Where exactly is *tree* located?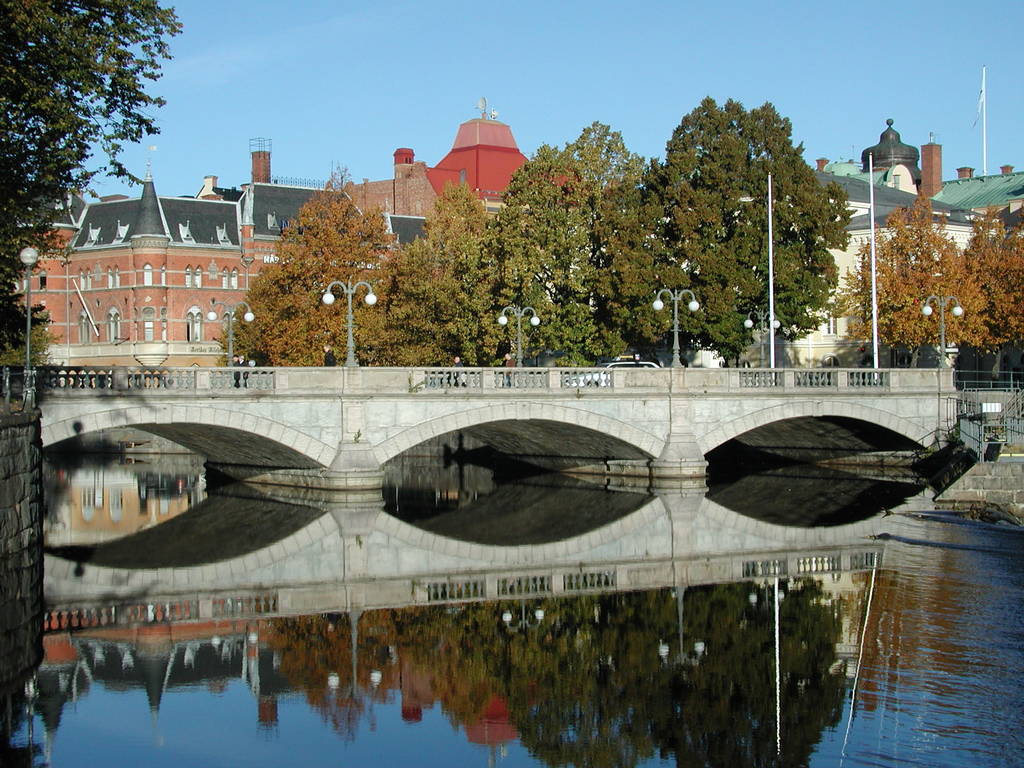
Its bounding box is box=[555, 115, 641, 273].
